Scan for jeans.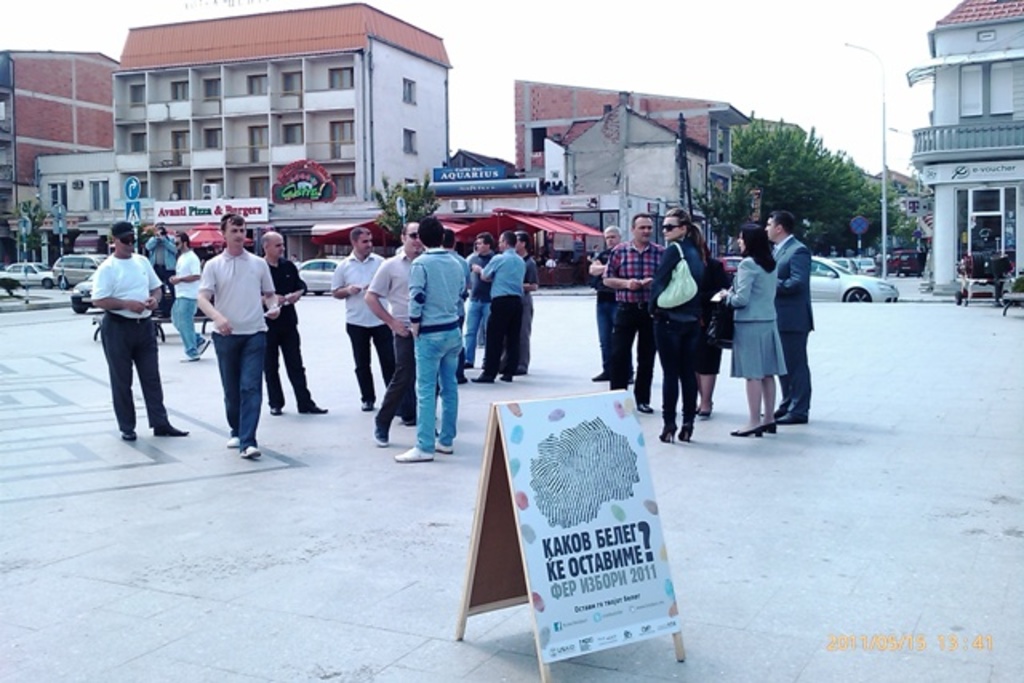
Scan result: locate(466, 298, 491, 366).
